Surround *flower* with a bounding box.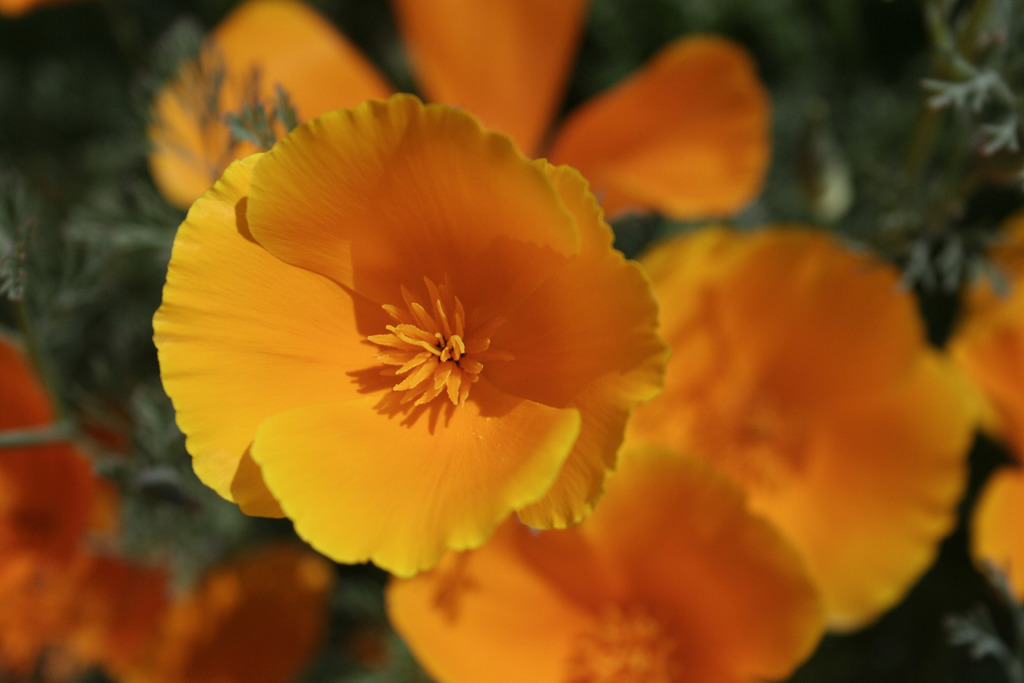
detection(0, 328, 332, 682).
